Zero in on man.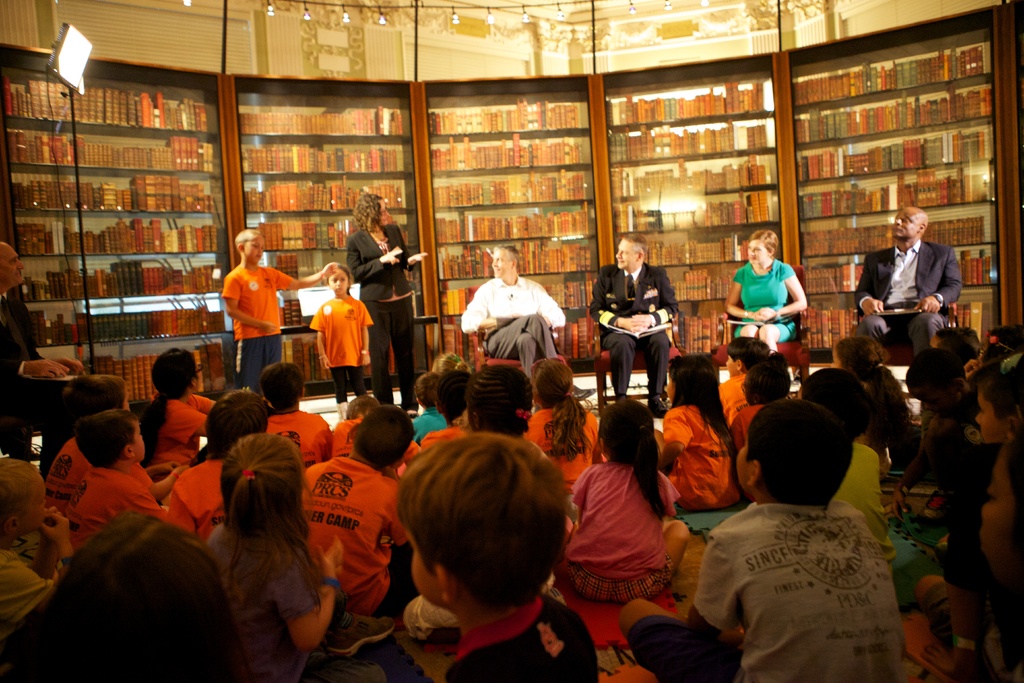
Zeroed in: {"left": 451, "top": 239, "right": 568, "bottom": 395}.
